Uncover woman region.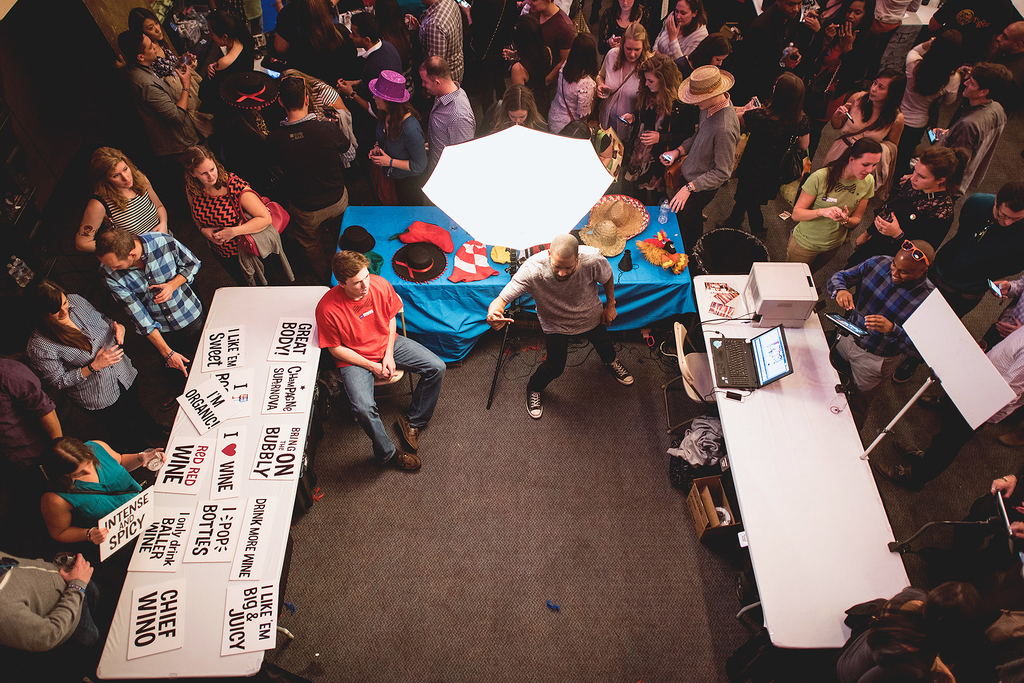
Uncovered: {"left": 900, "top": 27, "right": 964, "bottom": 191}.
